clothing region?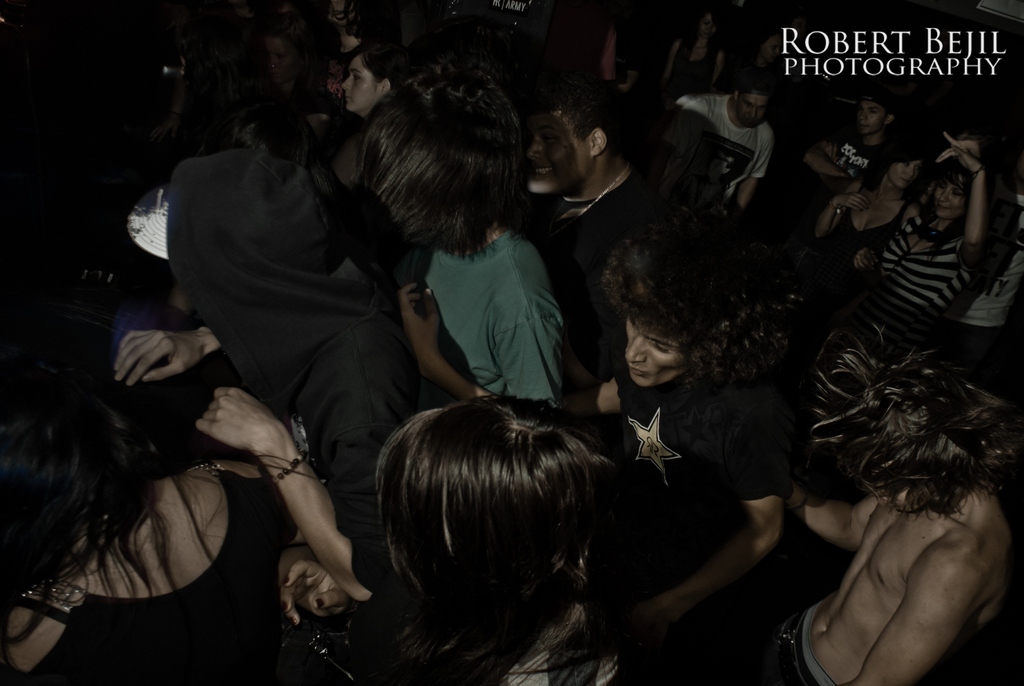
(x1=662, y1=91, x2=769, y2=224)
